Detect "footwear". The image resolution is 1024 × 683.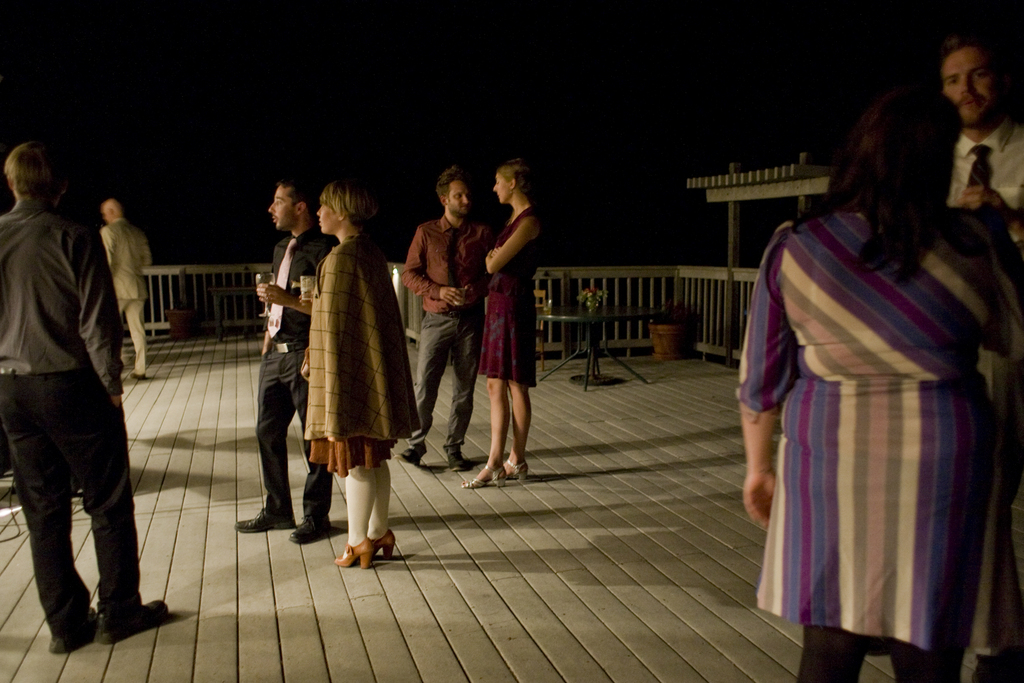
45, 607, 102, 659.
